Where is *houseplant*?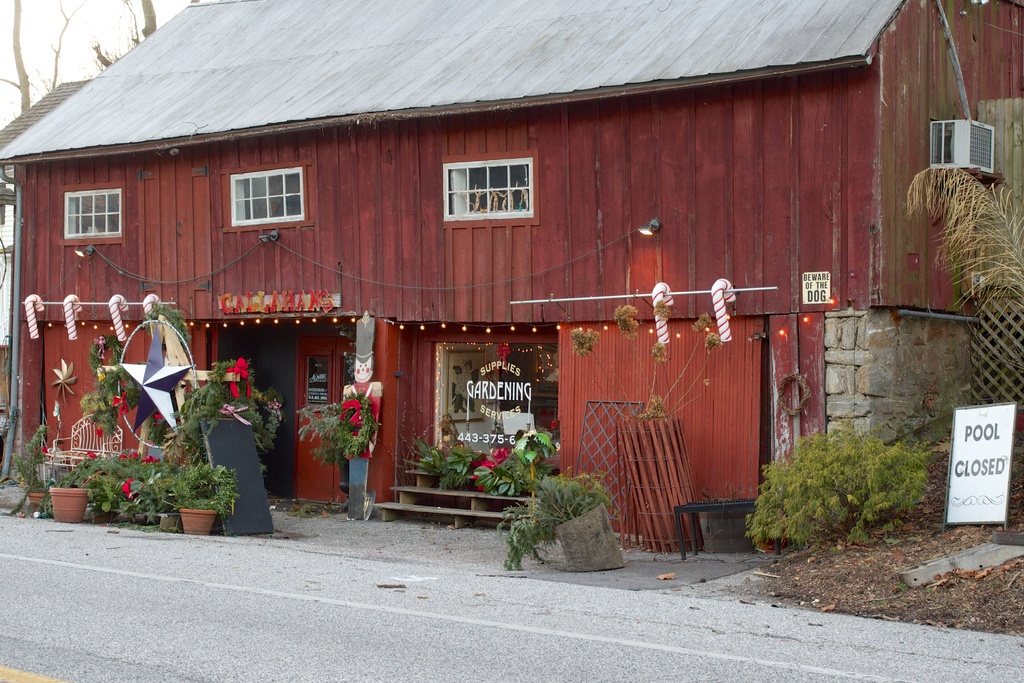
<bbox>47, 451, 88, 525</bbox>.
